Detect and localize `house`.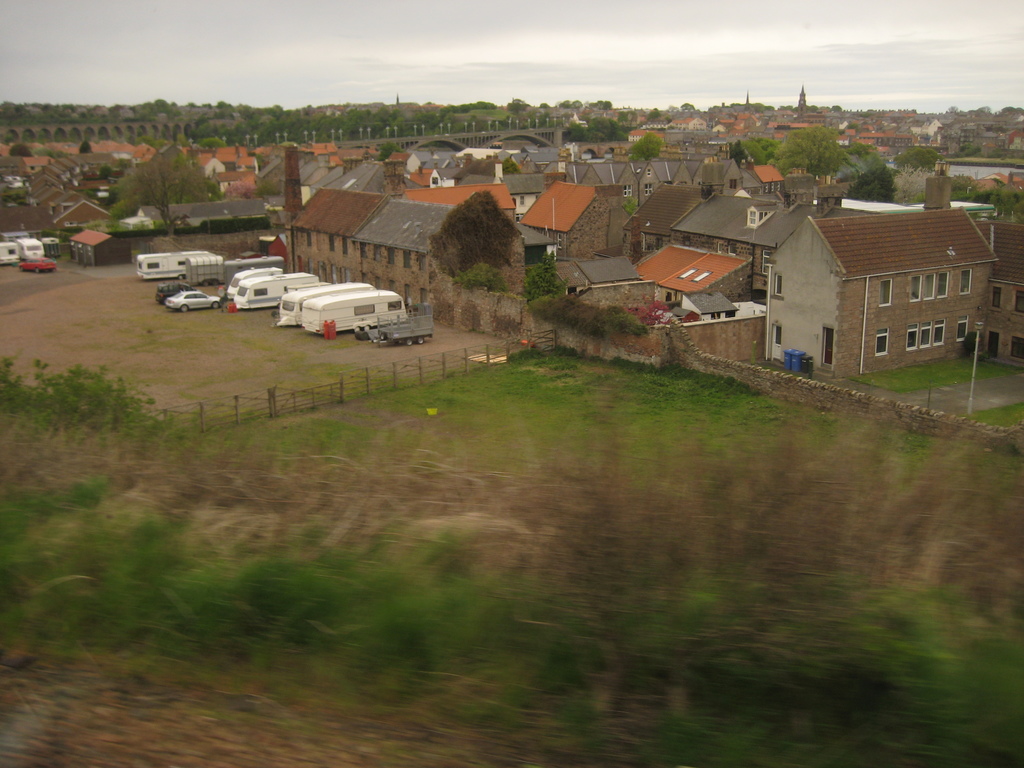
Localized at {"left": 765, "top": 164, "right": 1023, "bottom": 380}.
